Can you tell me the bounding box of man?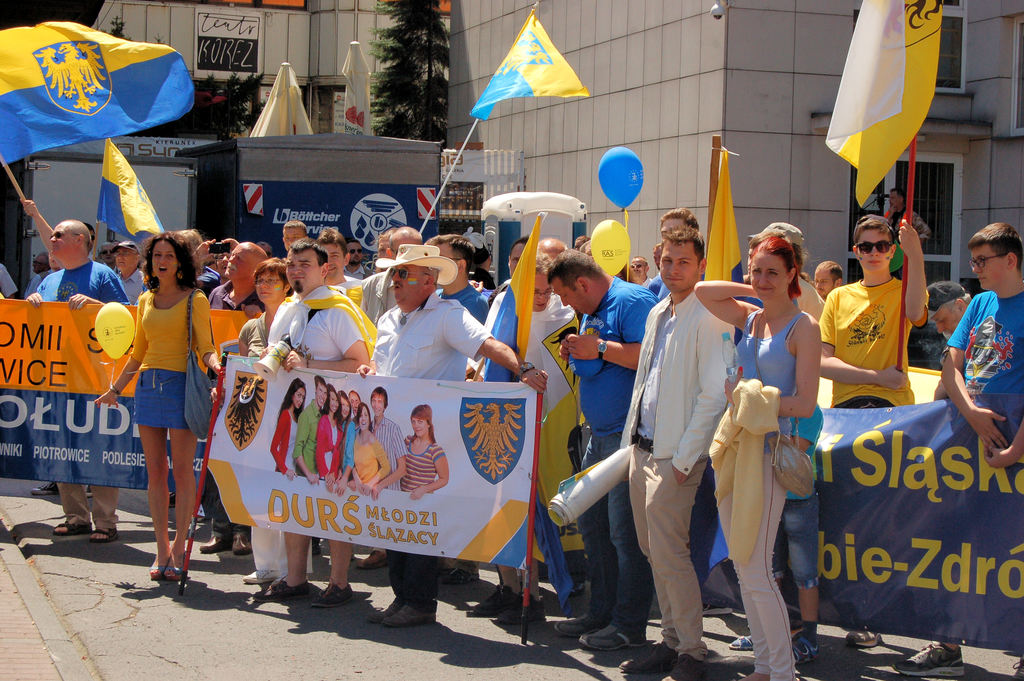
Rect(253, 239, 273, 264).
